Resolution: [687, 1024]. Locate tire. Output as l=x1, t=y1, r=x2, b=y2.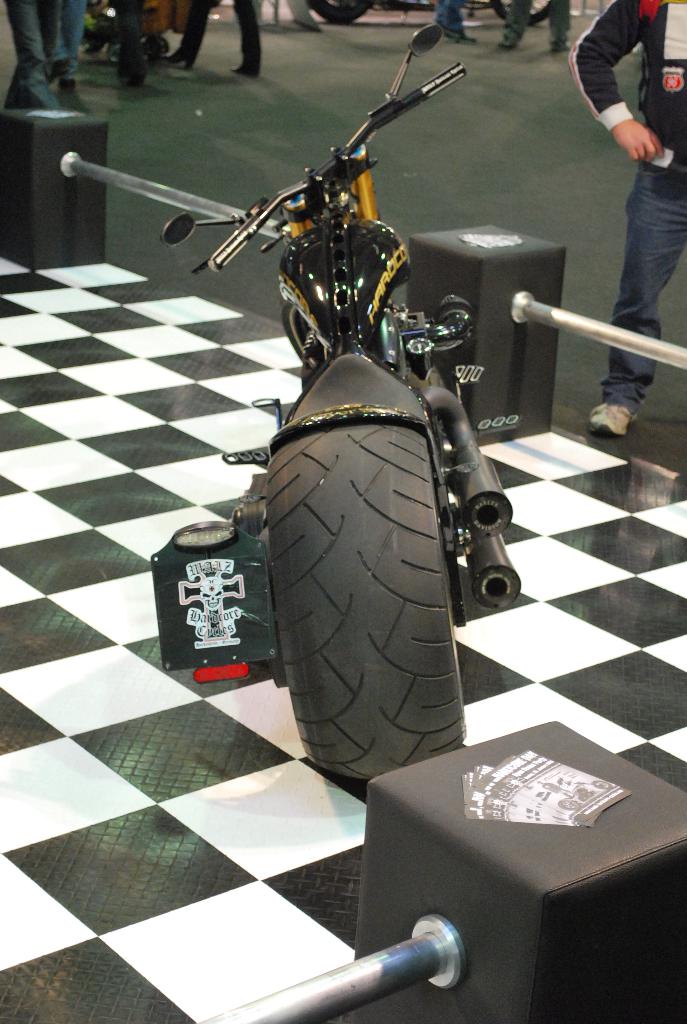
l=491, t=0, r=553, b=26.
